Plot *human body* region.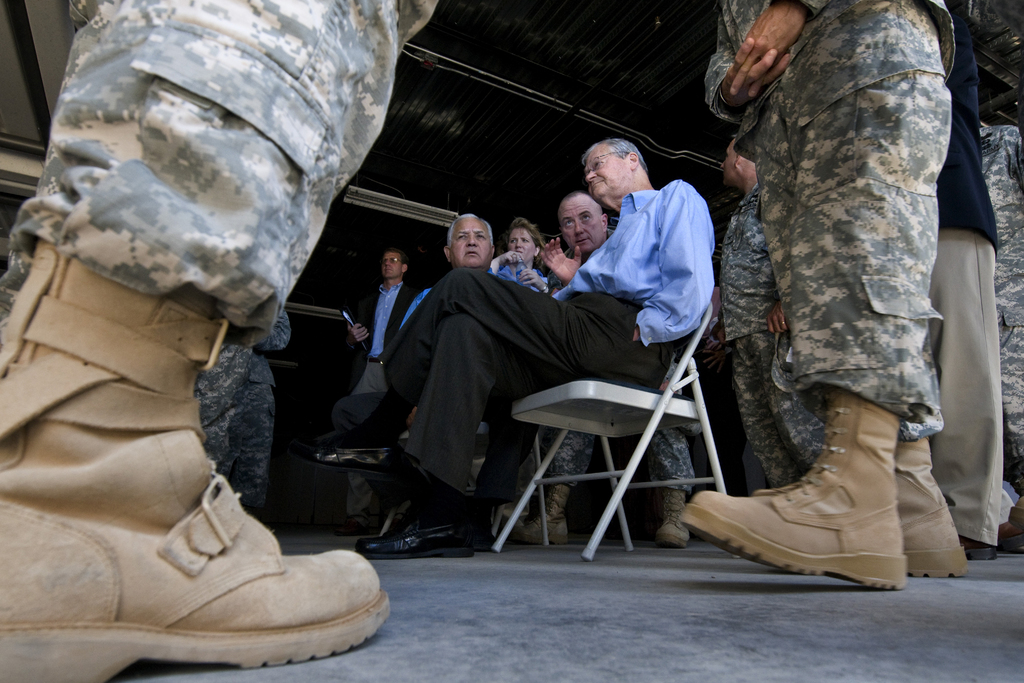
Plotted at pyautogui.locateOnScreen(717, 184, 832, 493).
